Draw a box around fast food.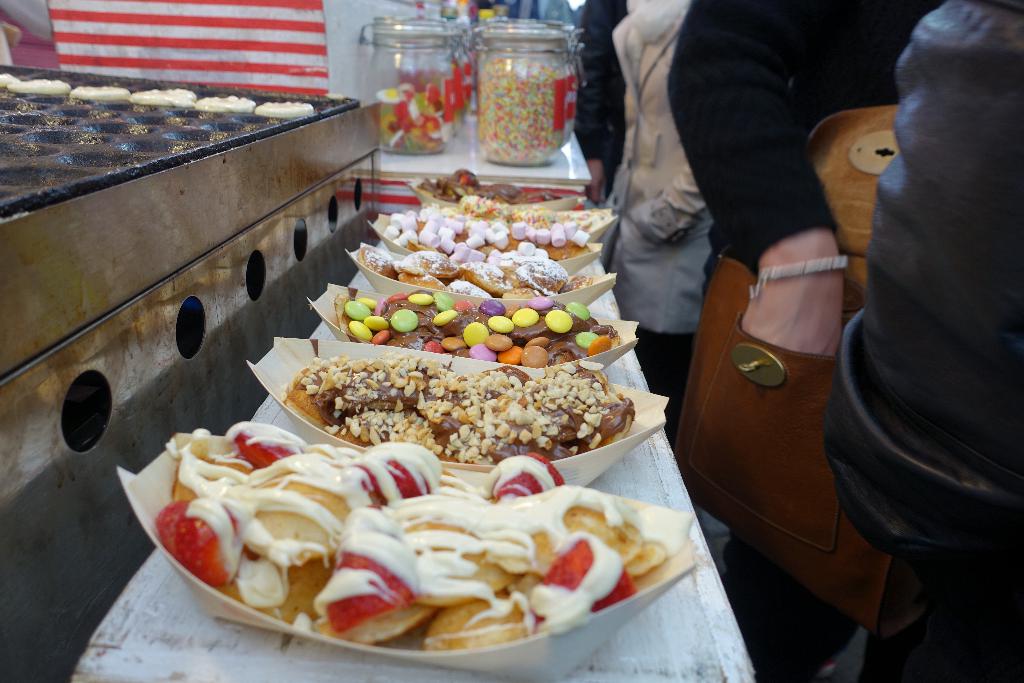
[402, 364, 484, 441].
